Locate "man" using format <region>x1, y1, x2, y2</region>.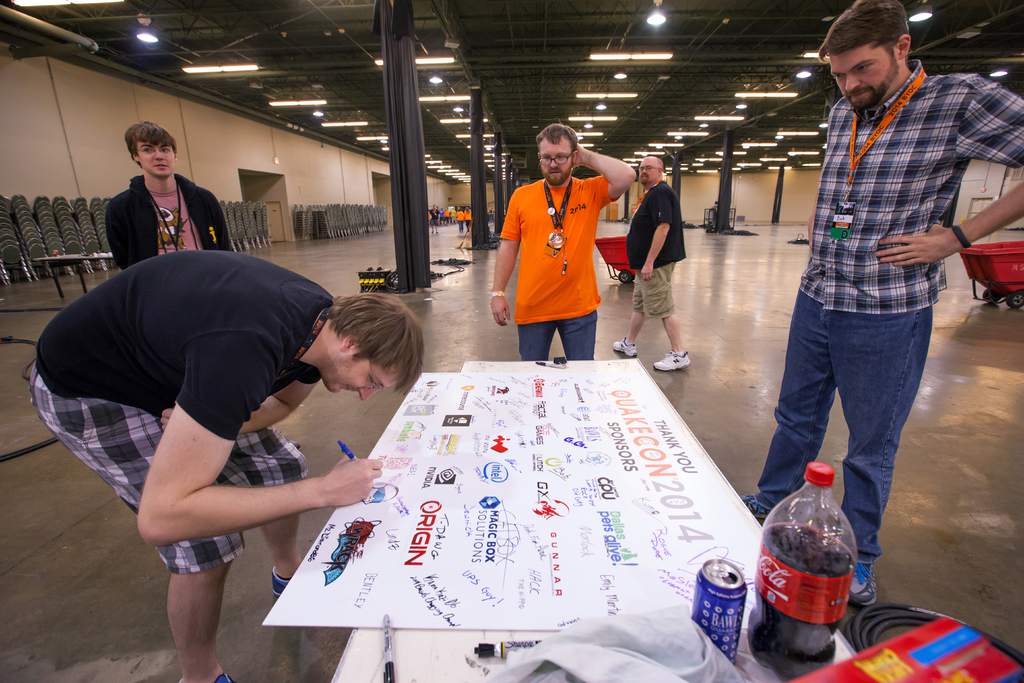
<region>759, 8, 996, 561</region>.
